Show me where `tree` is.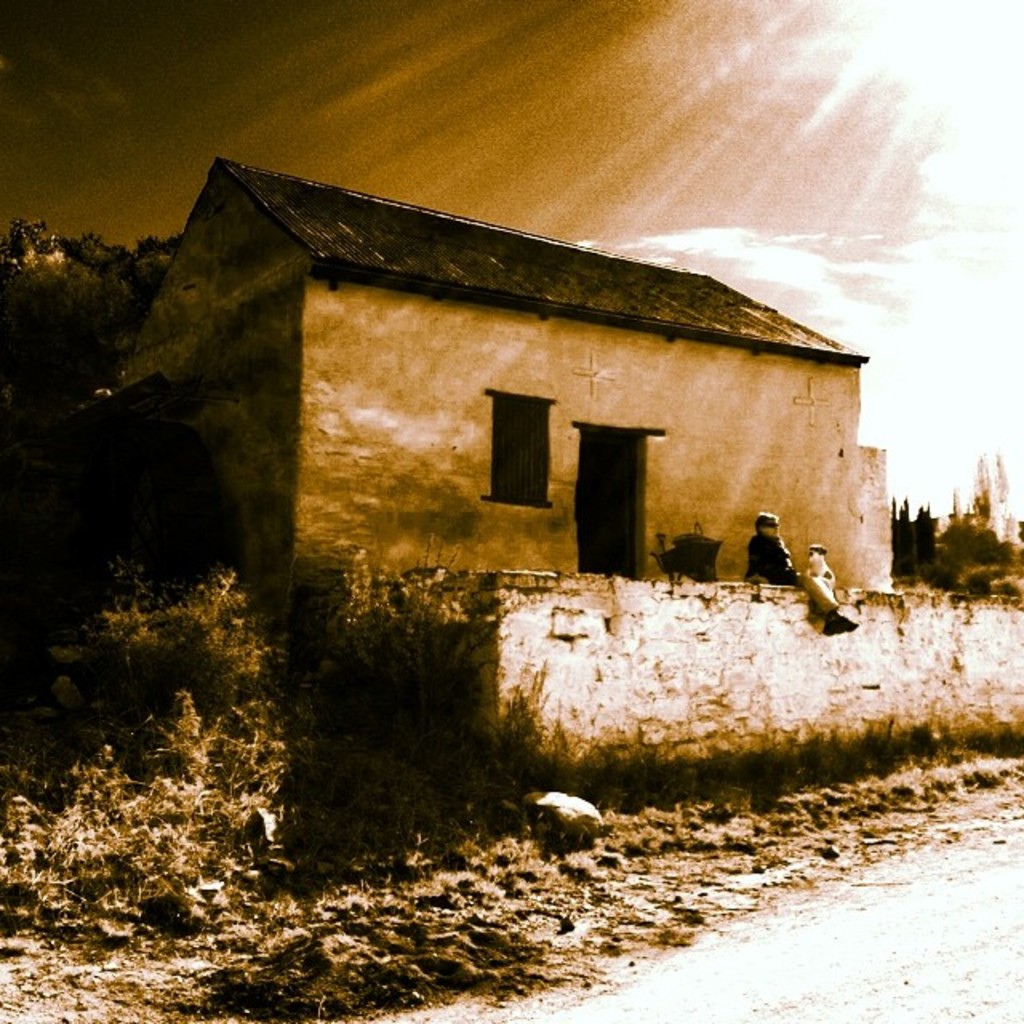
`tree` is at detection(890, 494, 936, 584).
